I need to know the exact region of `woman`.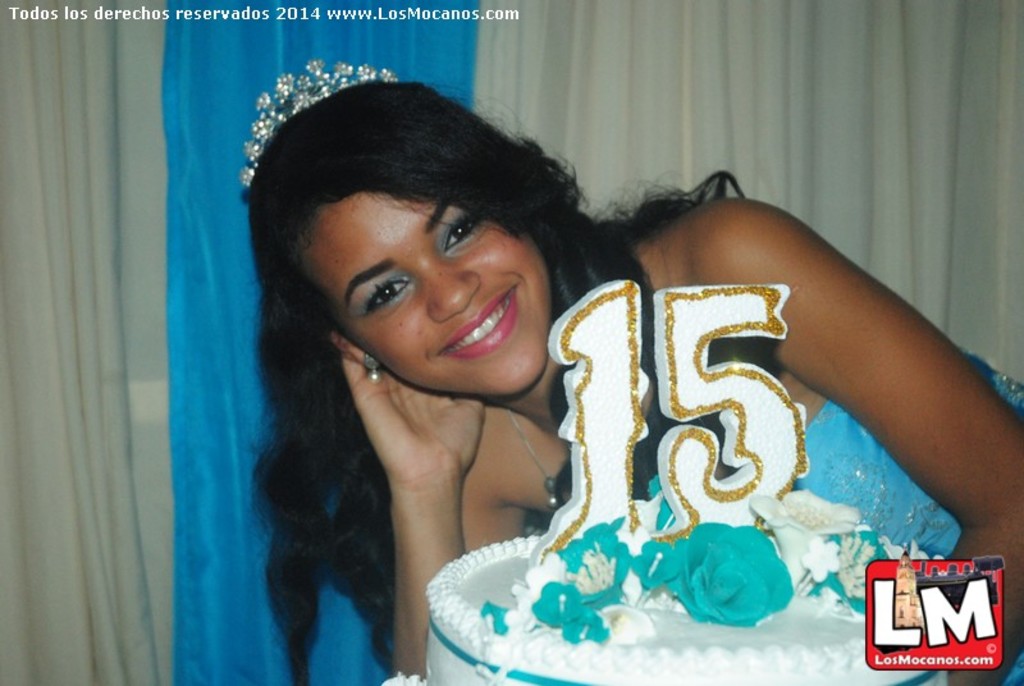
Region: select_region(233, 69, 852, 667).
